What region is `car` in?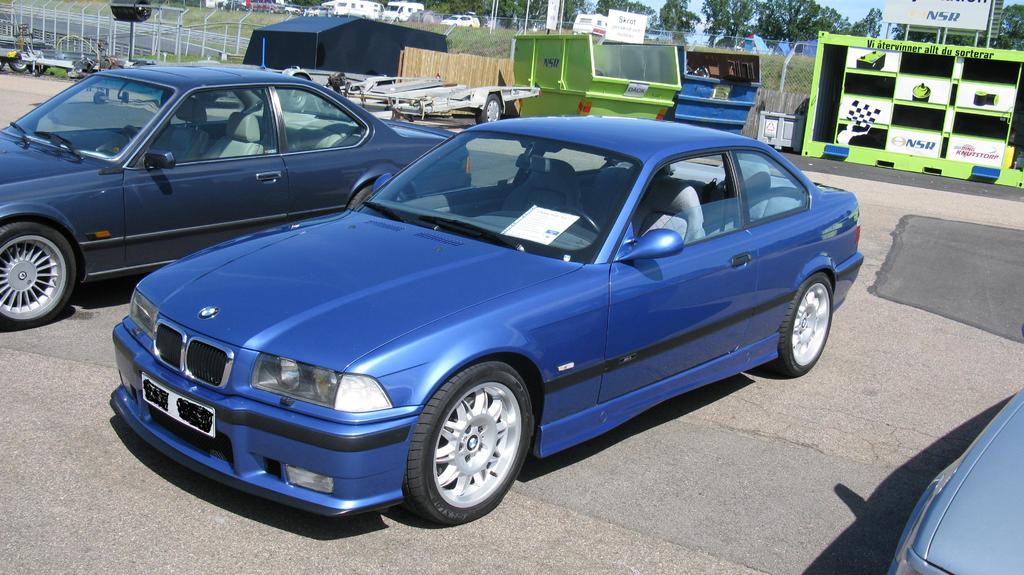
select_region(104, 111, 868, 530).
